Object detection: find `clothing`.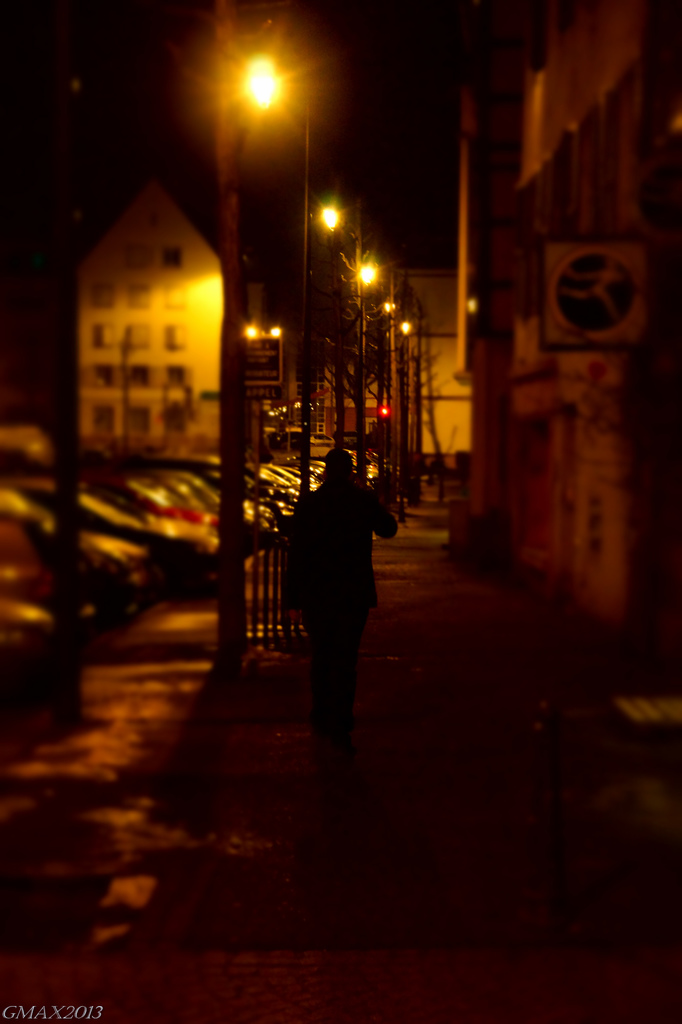
crop(278, 475, 400, 743).
